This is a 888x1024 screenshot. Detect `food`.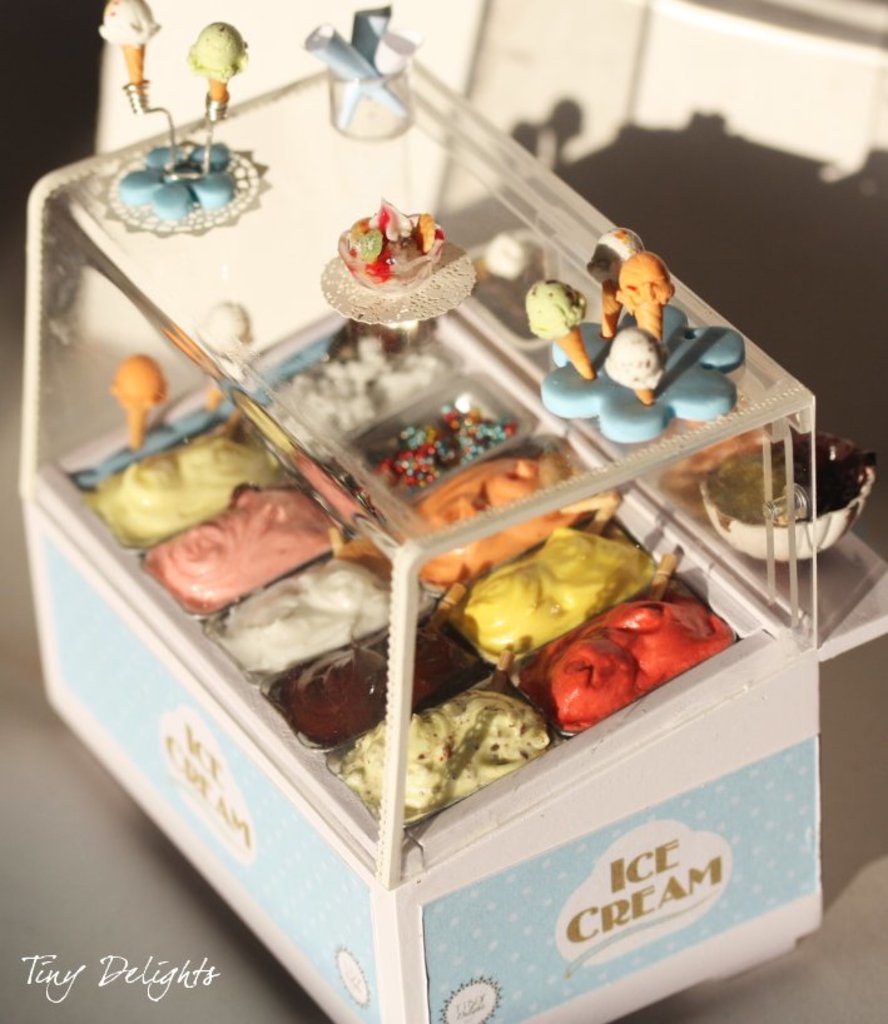
box=[83, 433, 278, 555].
